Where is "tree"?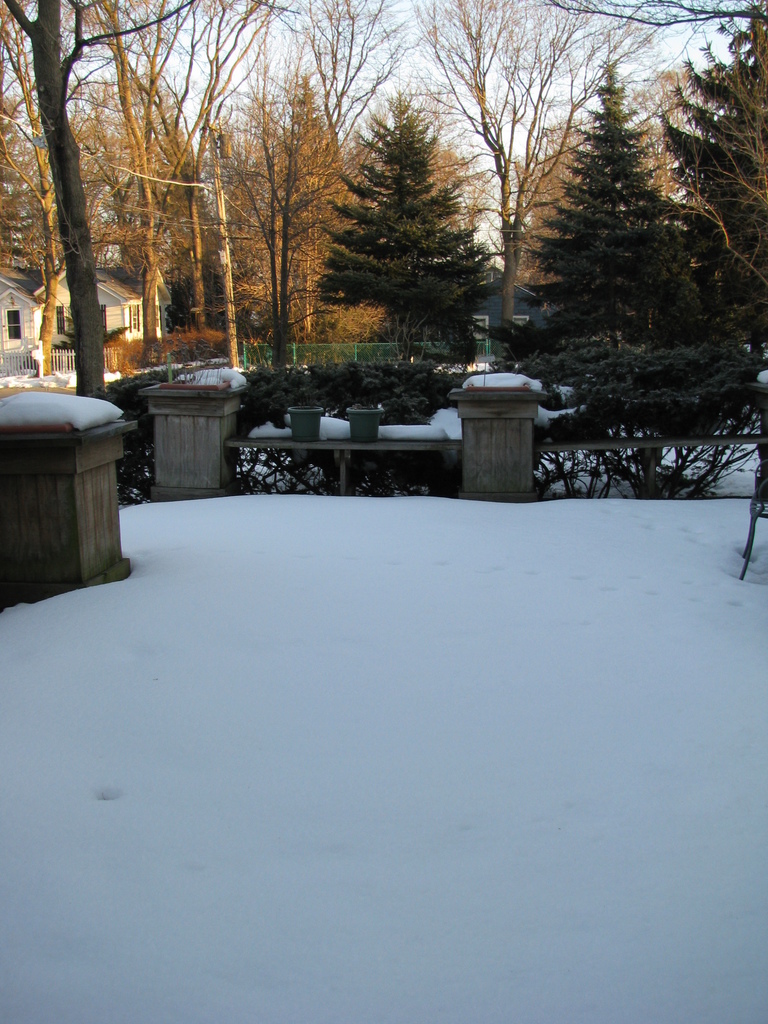
bbox(523, 50, 728, 369).
